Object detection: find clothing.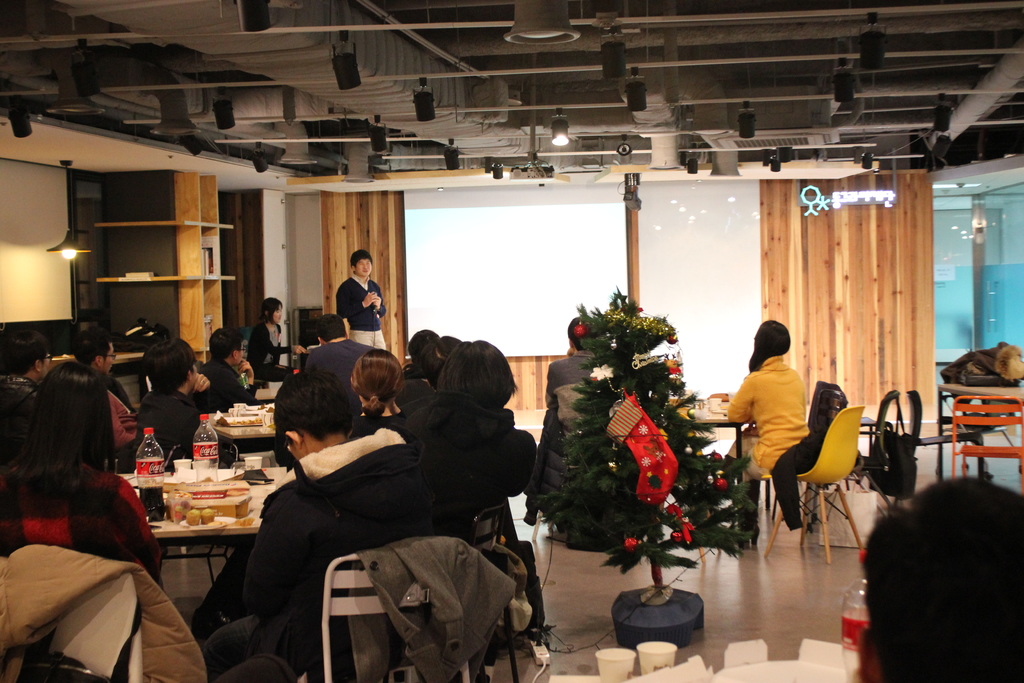
[530, 352, 609, 508].
